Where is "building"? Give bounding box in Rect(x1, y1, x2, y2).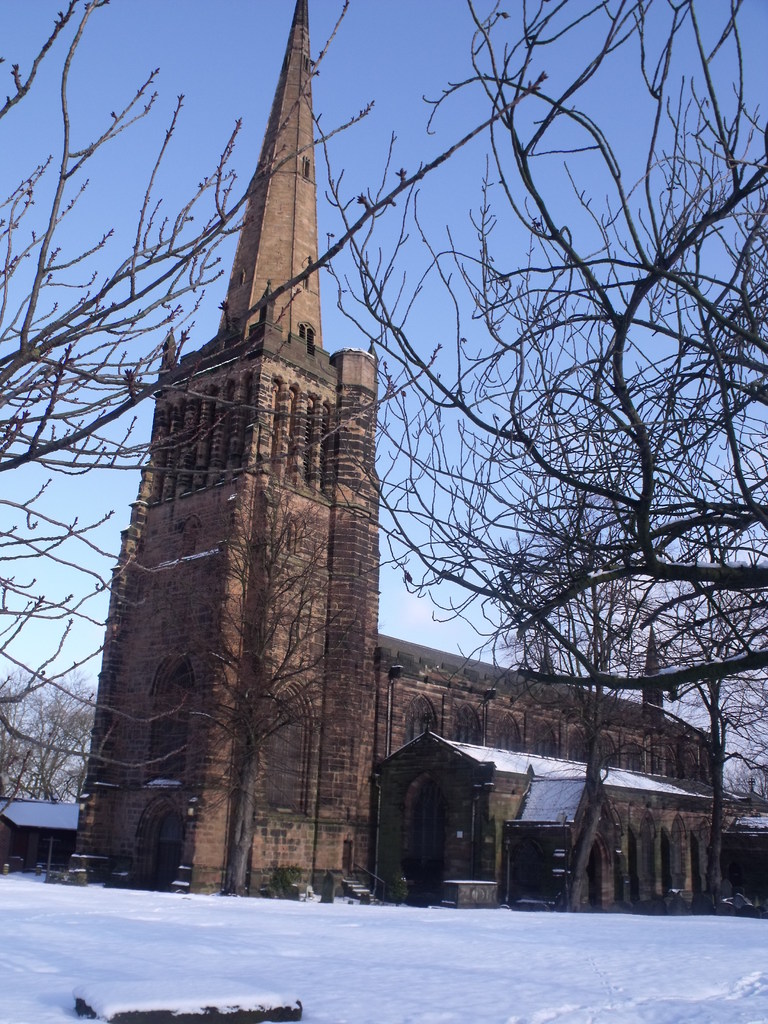
Rect(67, 1, 752, 915).
